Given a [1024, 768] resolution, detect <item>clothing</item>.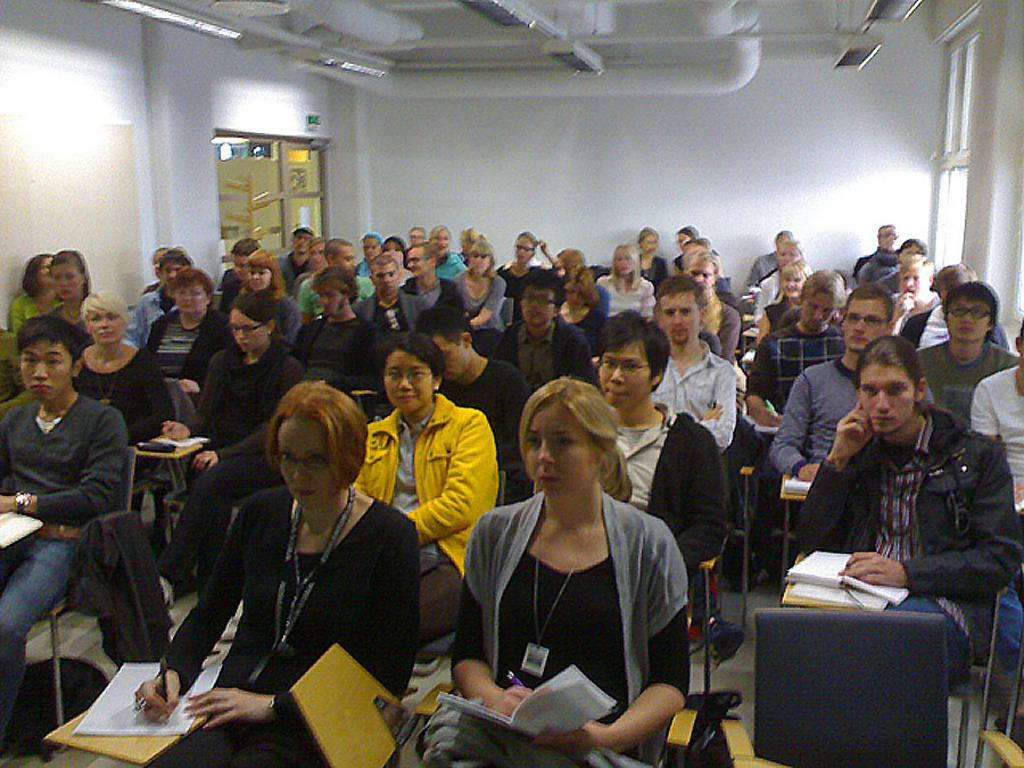
box=[702, 302, 741, 380].
